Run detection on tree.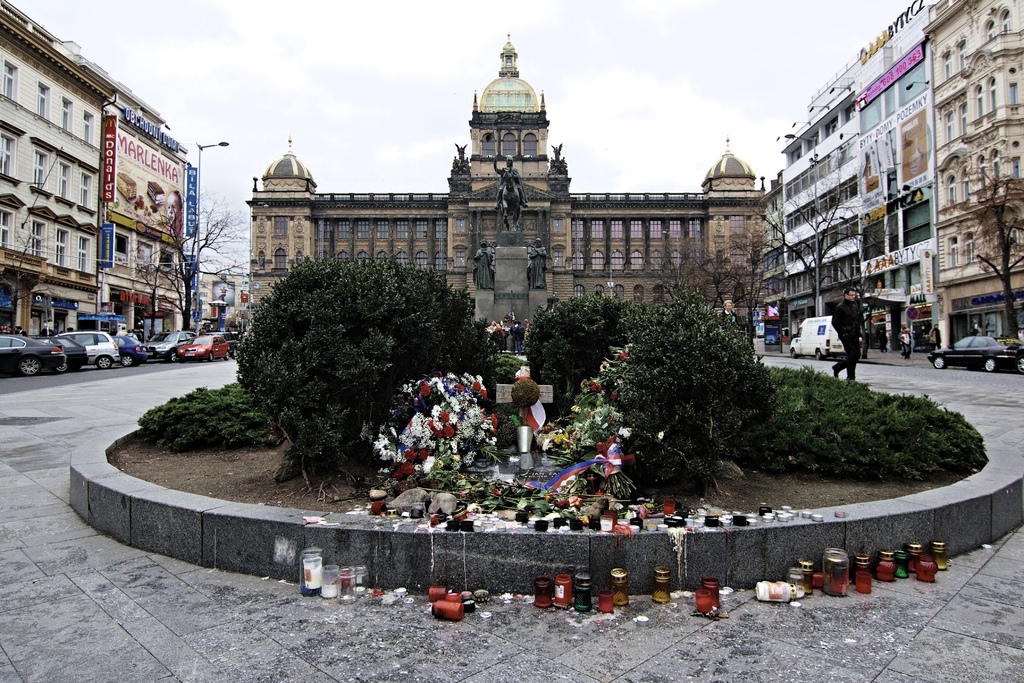
Result: <bbox>952, 130, 1023, 344</bbox>.
